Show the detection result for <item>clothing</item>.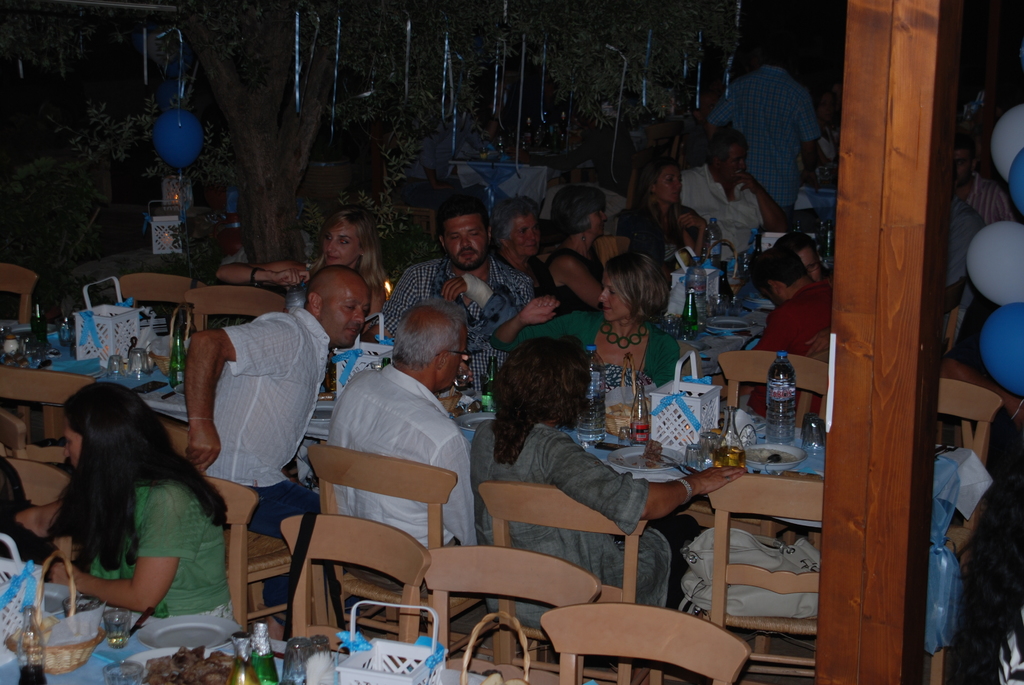
bbox(676, 160, 761, 260).
